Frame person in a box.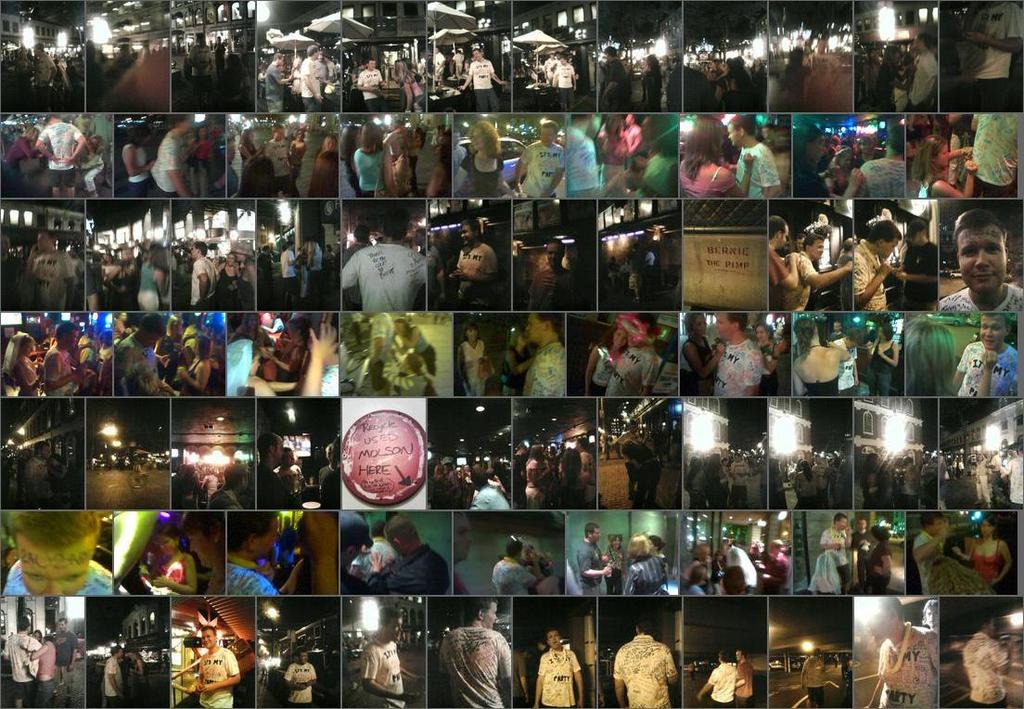
<box>954,312,1023,395</box>.
